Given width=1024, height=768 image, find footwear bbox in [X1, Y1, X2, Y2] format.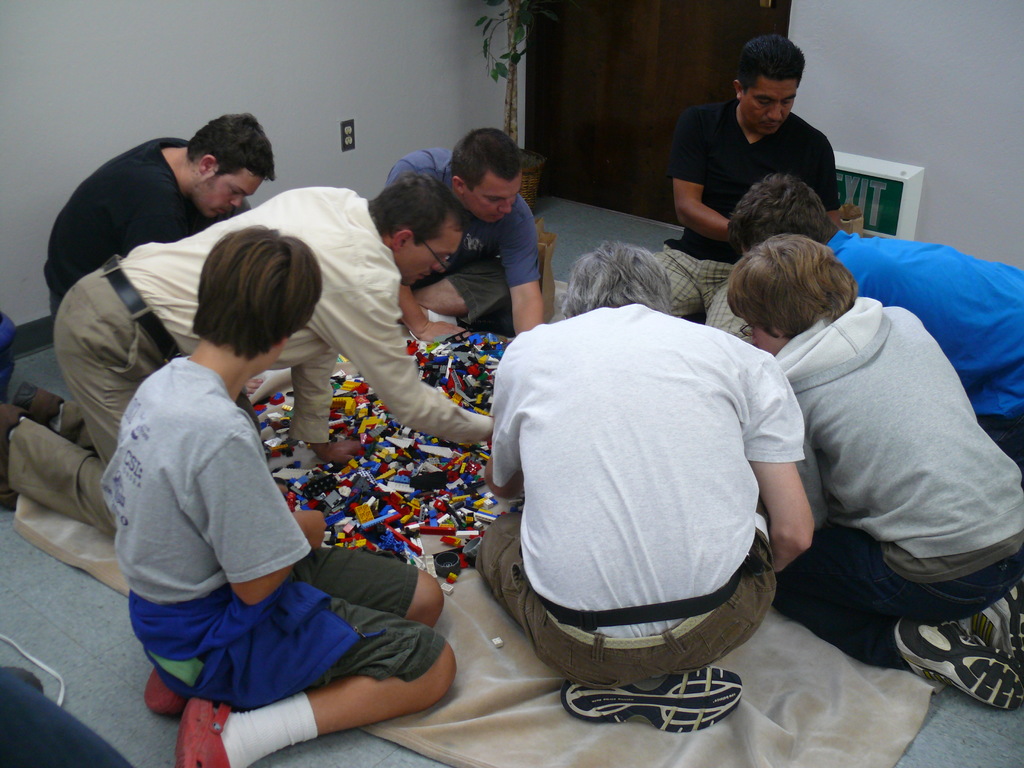
[567, 664, 743, 735].
